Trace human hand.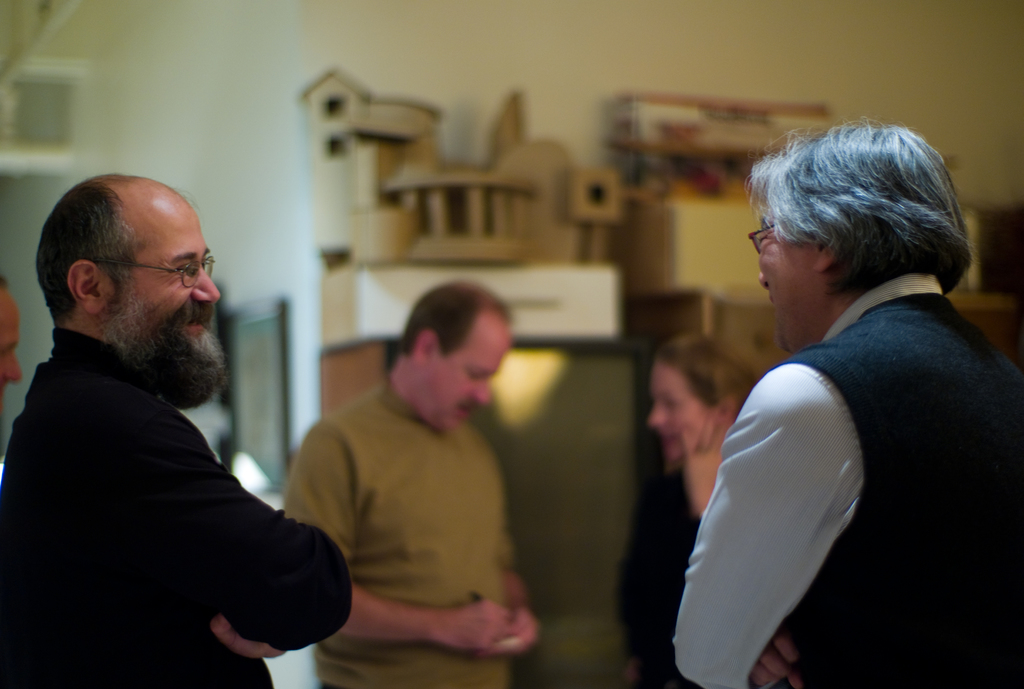
Traced to locate(439, 597, 514, 650).
